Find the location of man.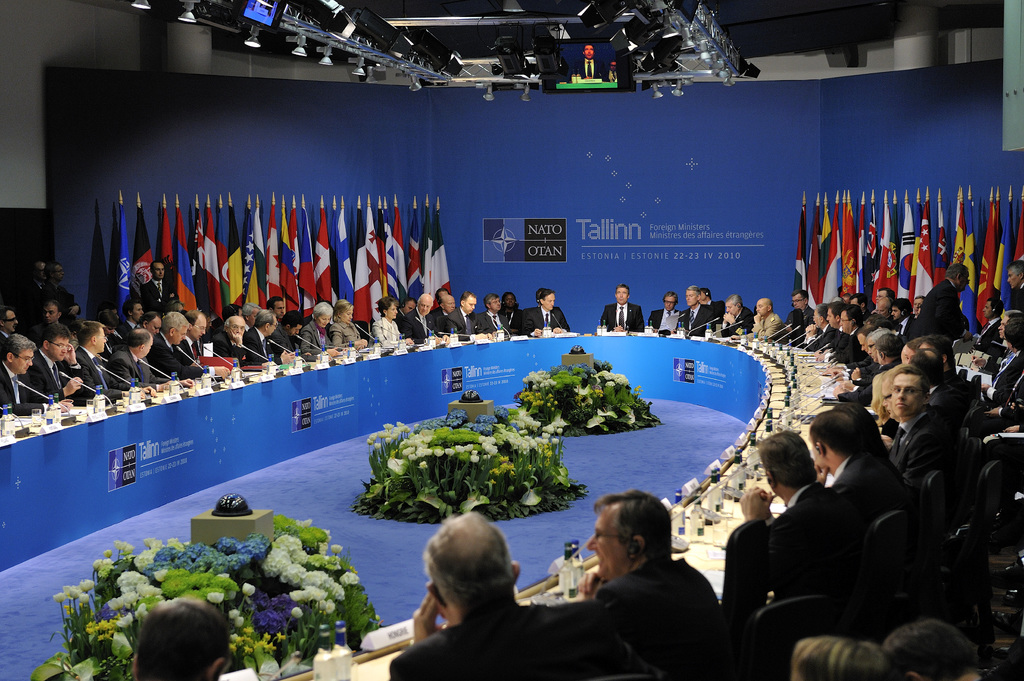
Location: <box>911,295,927,320</box>.
